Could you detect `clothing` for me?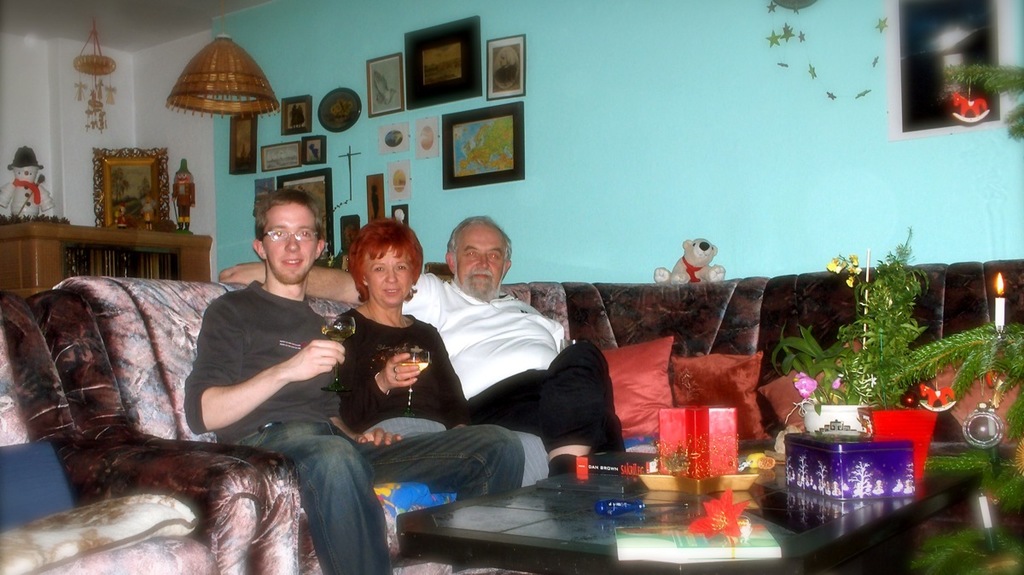
Detection result: BBox(397, 269, 629, 456).
